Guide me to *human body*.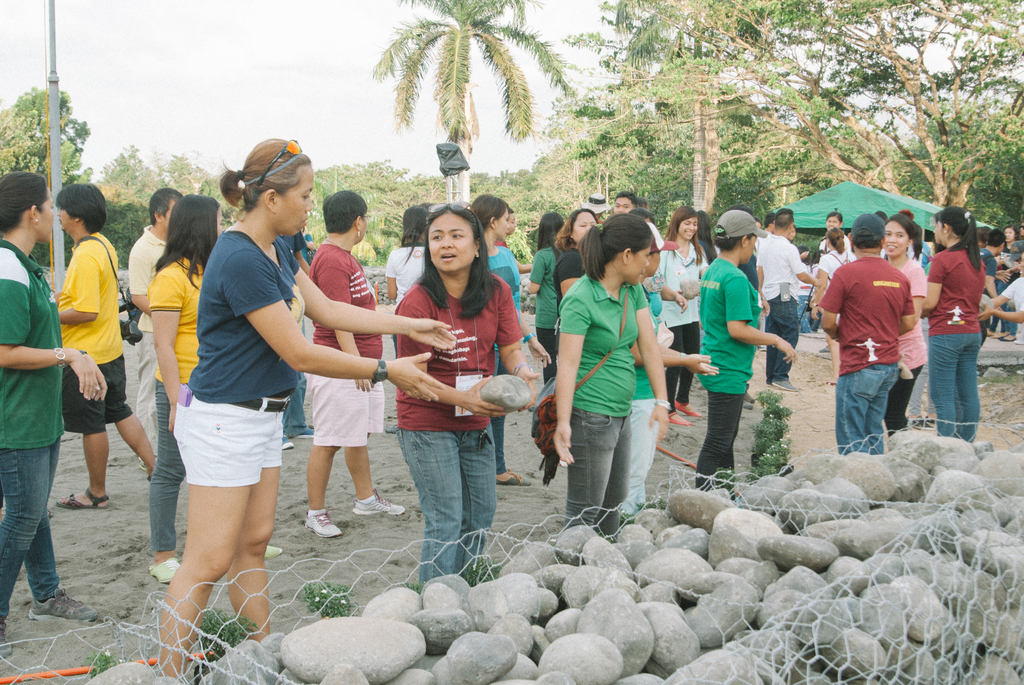
Guidance: locate(660, 245, 705, 430).
